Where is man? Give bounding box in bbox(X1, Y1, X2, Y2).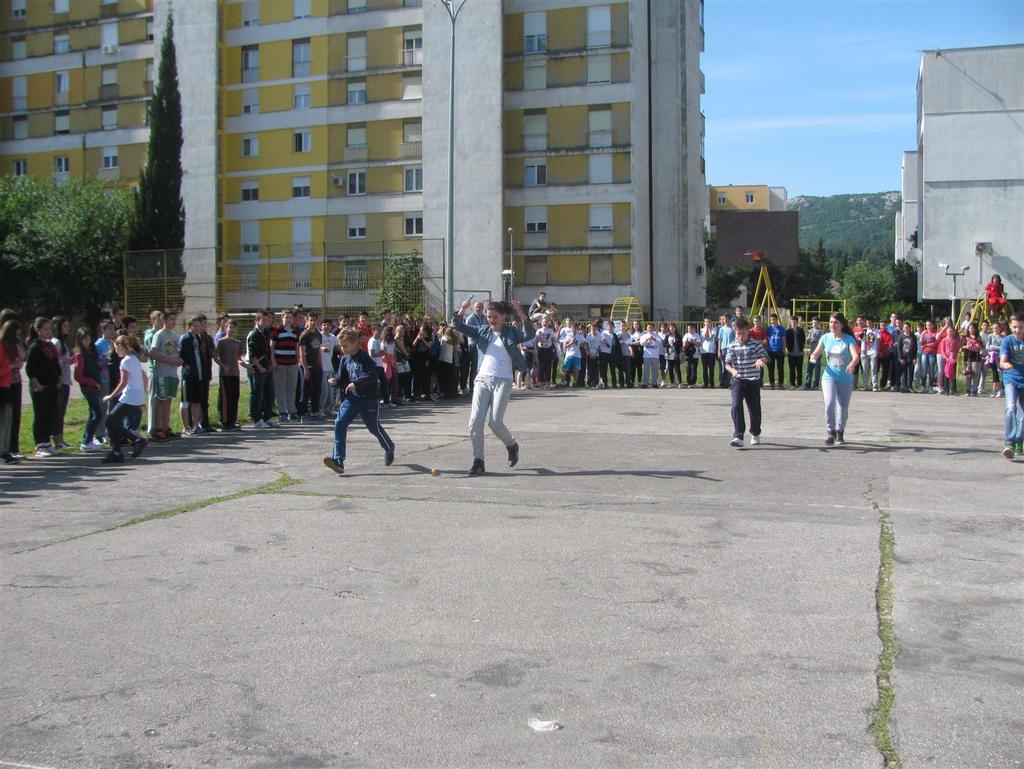
bbox(152, 305, 185, 446).
